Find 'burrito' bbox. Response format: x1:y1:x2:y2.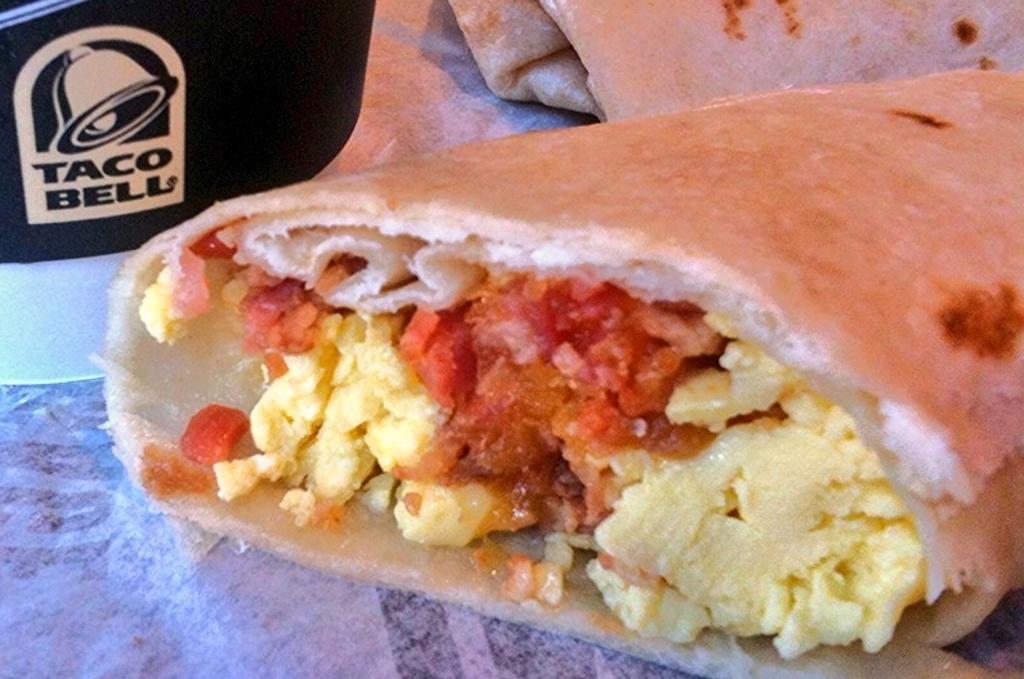
97:72:1023:678.
